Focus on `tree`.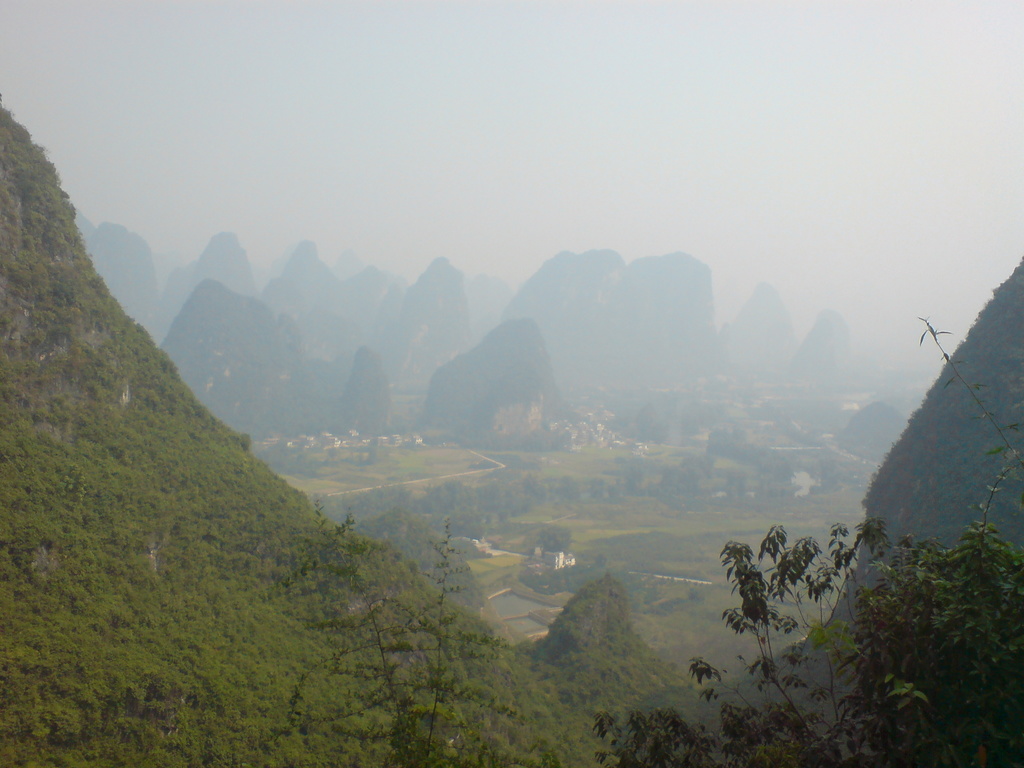
Focused at bbox=(320, 514, 520, 767).
